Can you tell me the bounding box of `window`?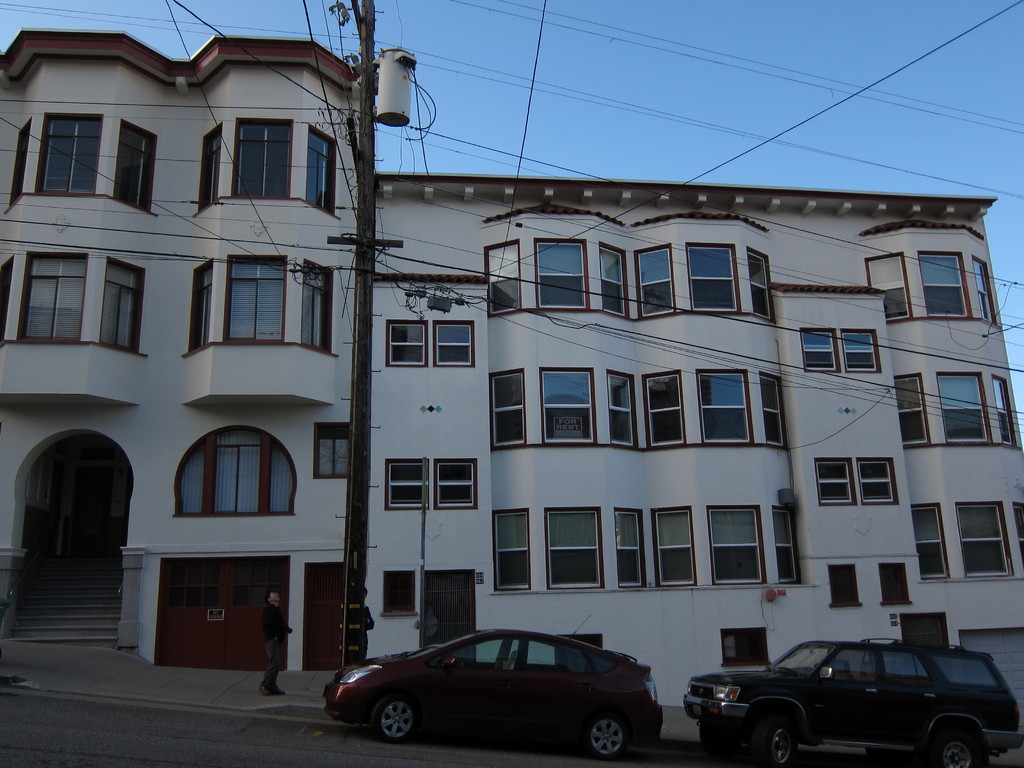
select_region(915, 253, 970, 322).
